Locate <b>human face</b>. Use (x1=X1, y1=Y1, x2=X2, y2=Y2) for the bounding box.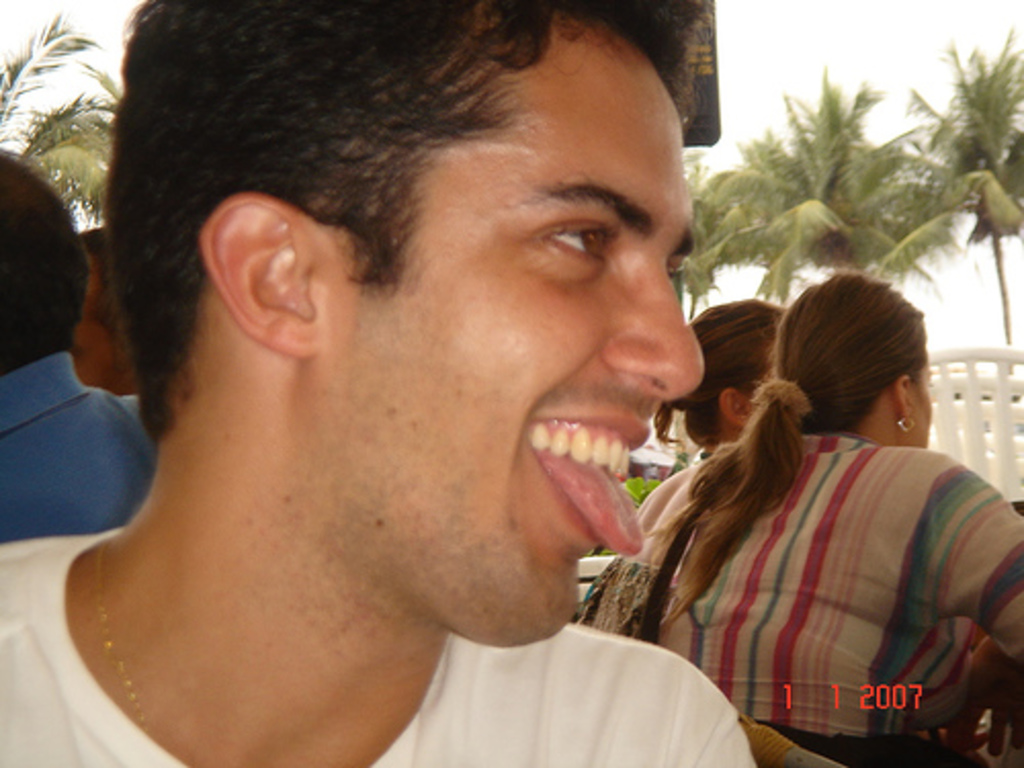
(x1=360, y1=96, x2=705, y2=637).
